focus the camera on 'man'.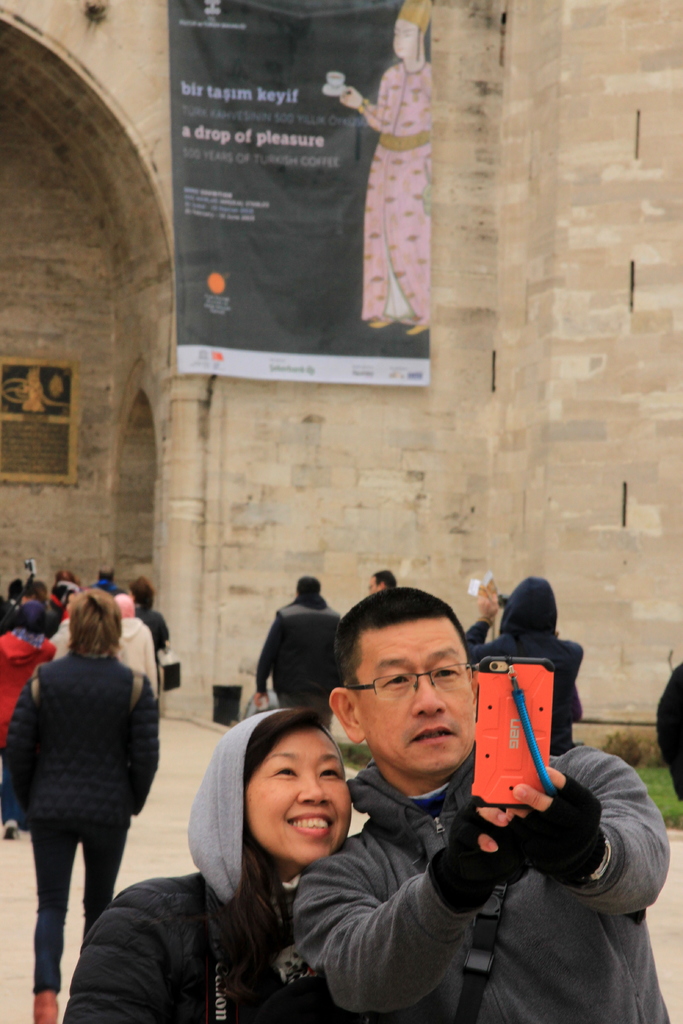
Focus region: BBox(369, 568, 397, 589).
